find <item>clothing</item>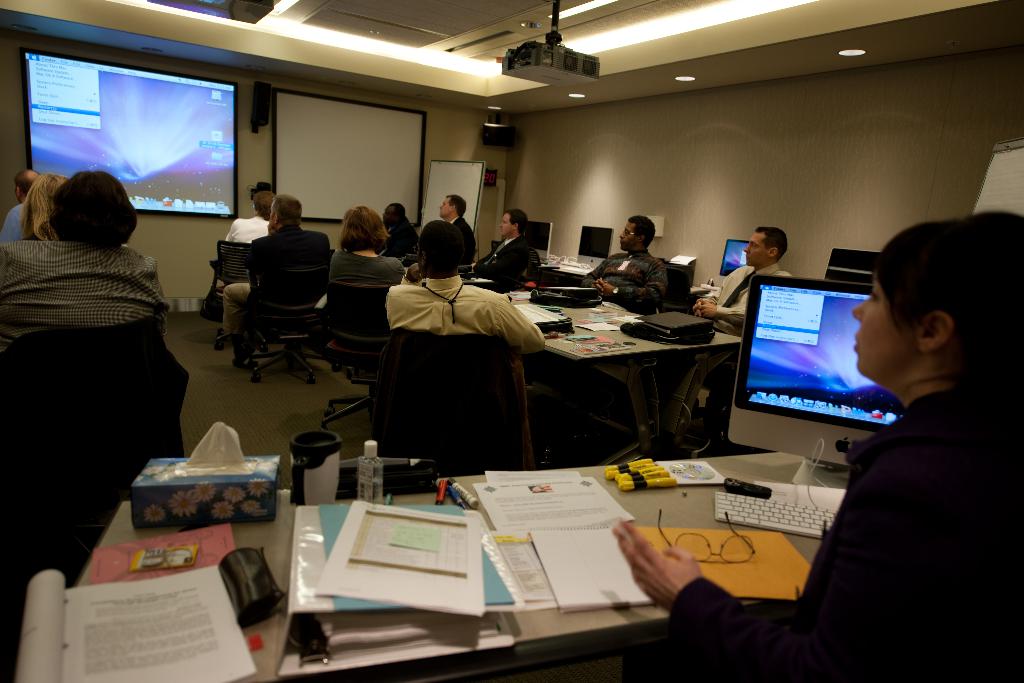
[0,227,183,361]
